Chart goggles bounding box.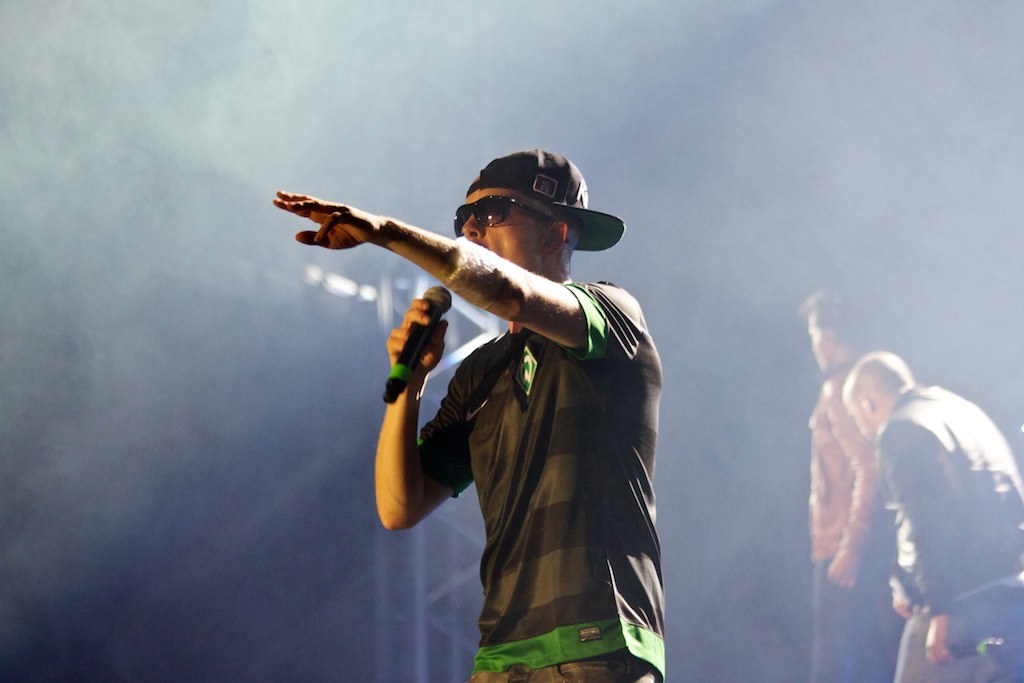
Charted: [454, 193, 551, 231].
